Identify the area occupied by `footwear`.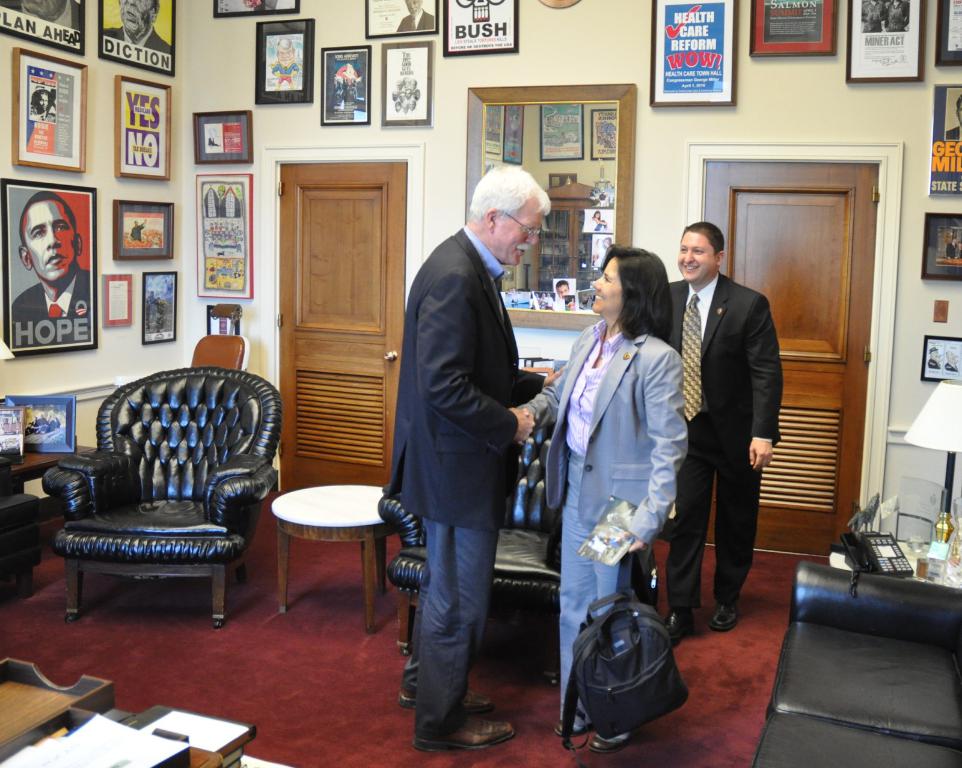
Area: l=554, t=720, r=578, b=732.
